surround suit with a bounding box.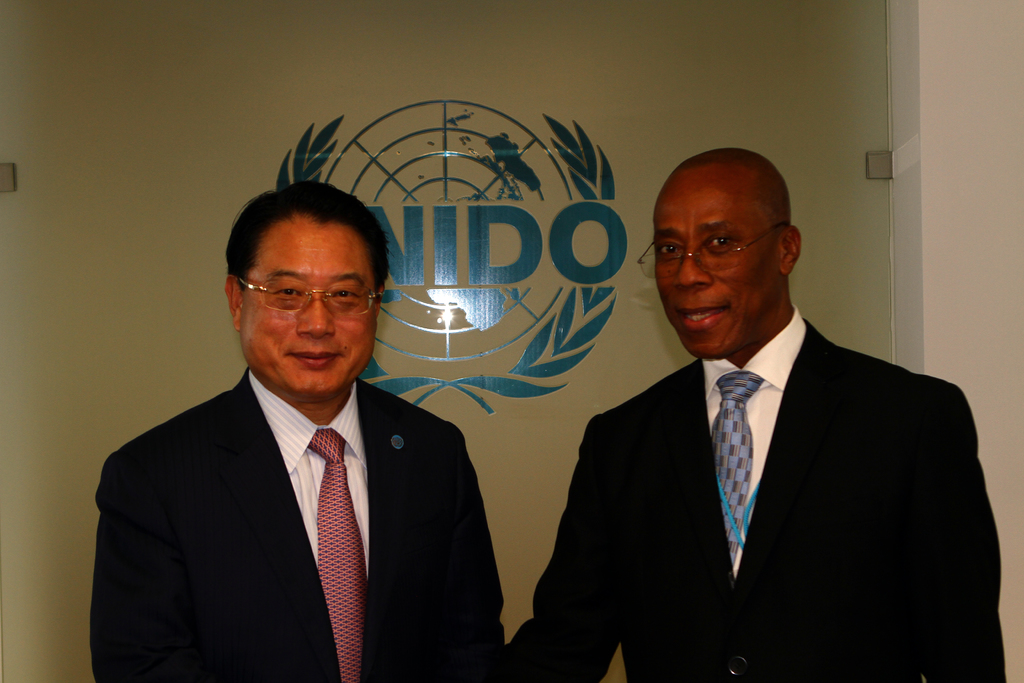
504/303/1013/682.
